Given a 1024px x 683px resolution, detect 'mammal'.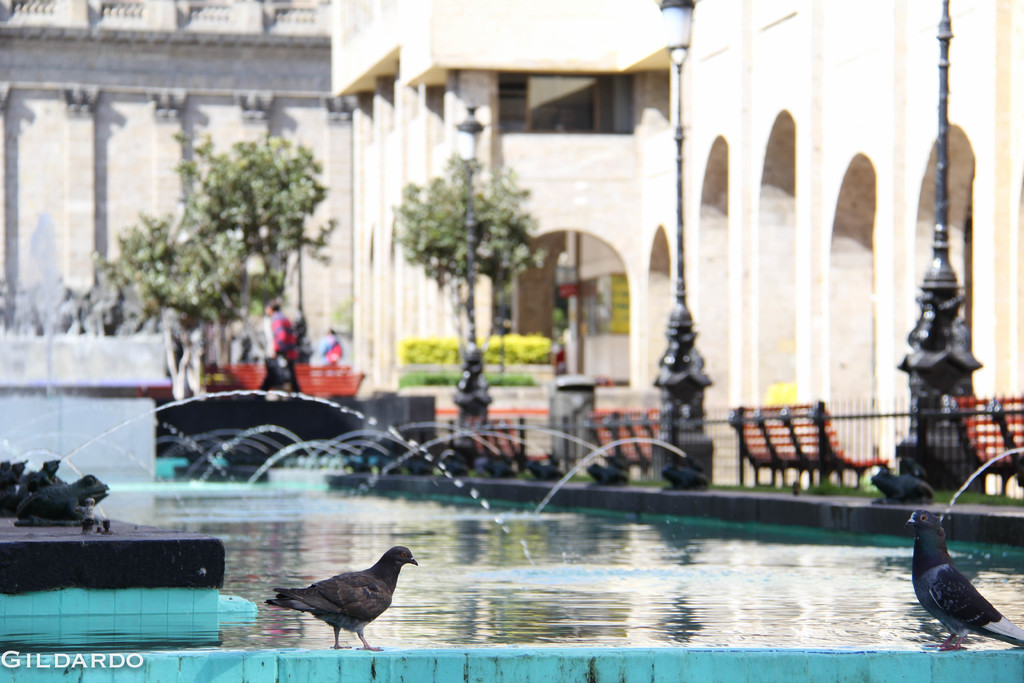
detection(263, 297, 307, 391).
